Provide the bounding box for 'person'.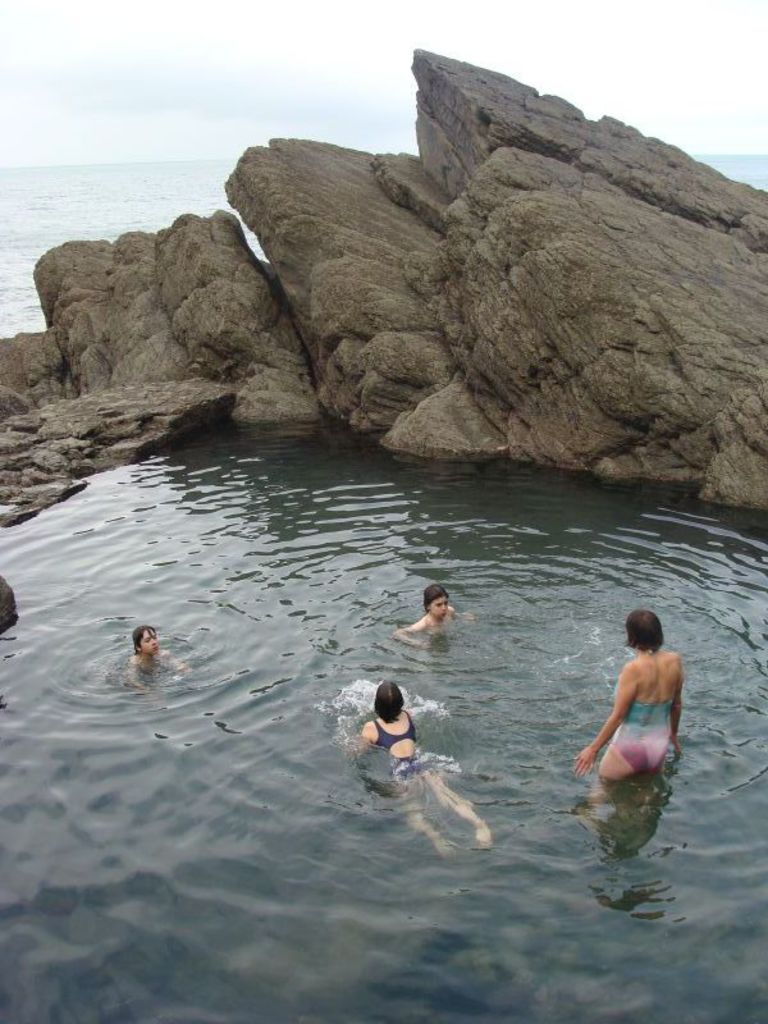
{"left": 562, "top": 607, "right": 680, "bottom": 840}.
